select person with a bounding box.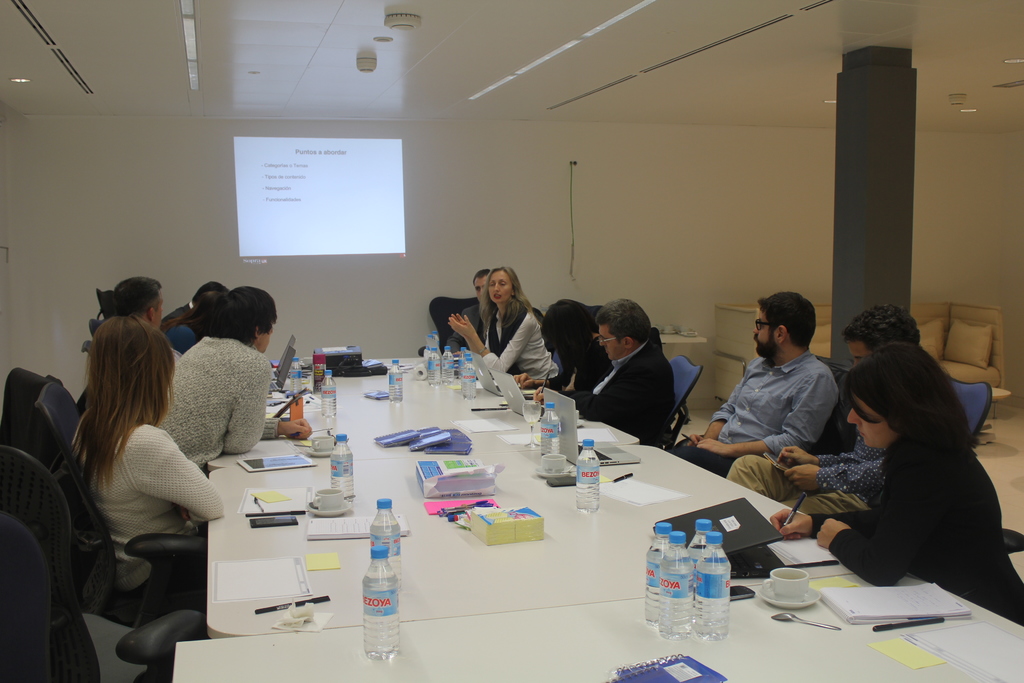
442:270:493:361.
